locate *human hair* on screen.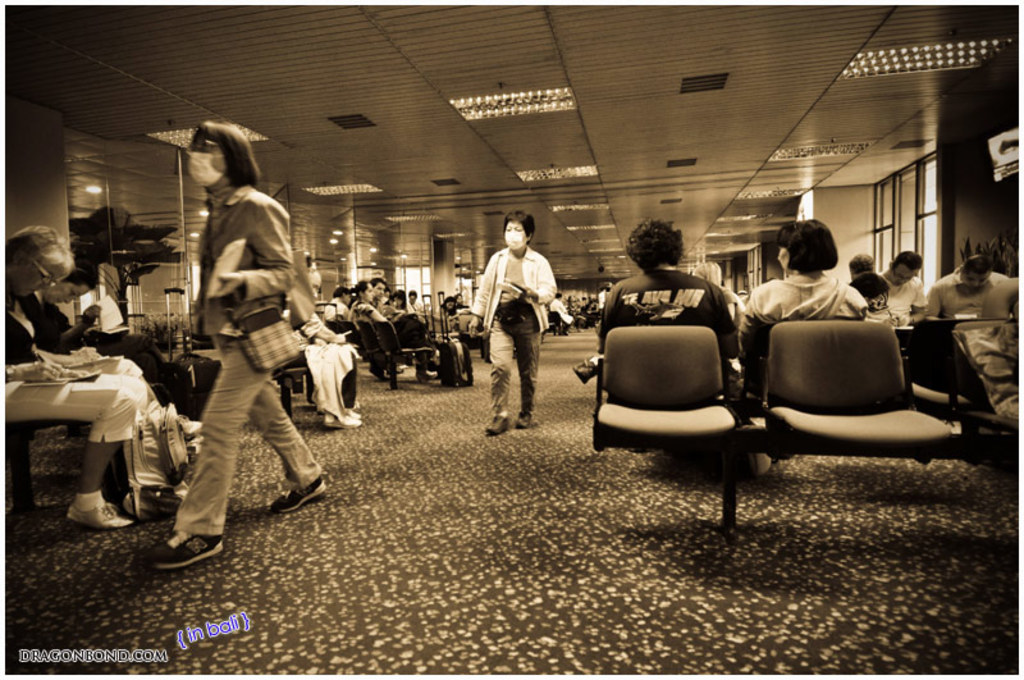
On screen at box=[442, 293, 457, 316].
